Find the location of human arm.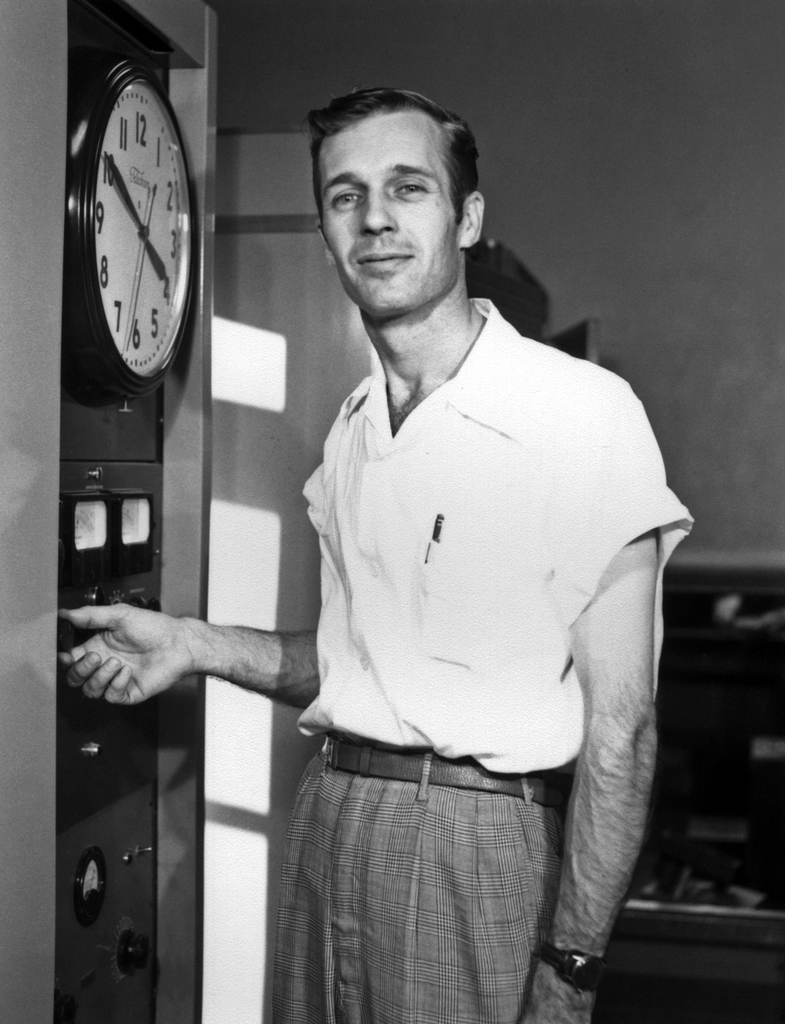
Location: select_region(58, 596, 345, 726).
